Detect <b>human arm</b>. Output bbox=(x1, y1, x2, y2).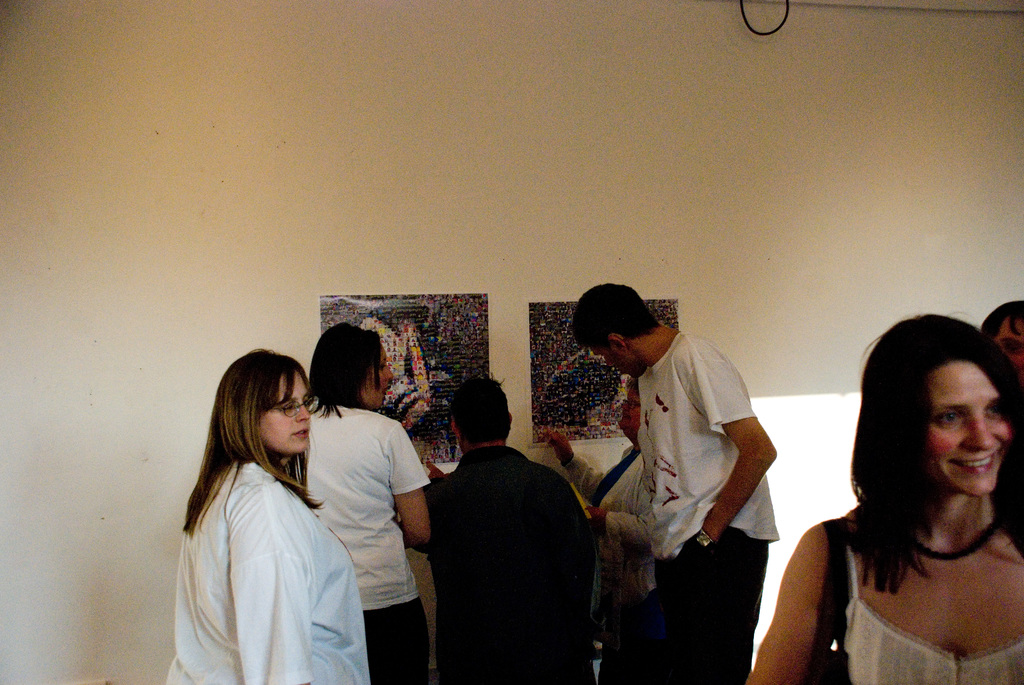
bbox=(541, 421, 606, 501).
